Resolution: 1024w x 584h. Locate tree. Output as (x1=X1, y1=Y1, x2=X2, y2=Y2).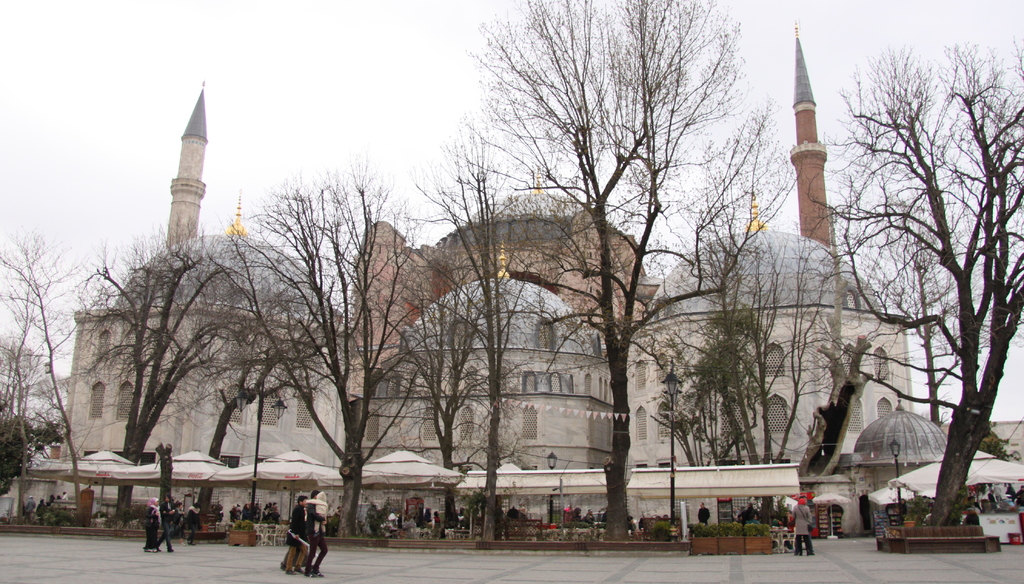
(x1=380, y1=294, x2=509, y2=495).
